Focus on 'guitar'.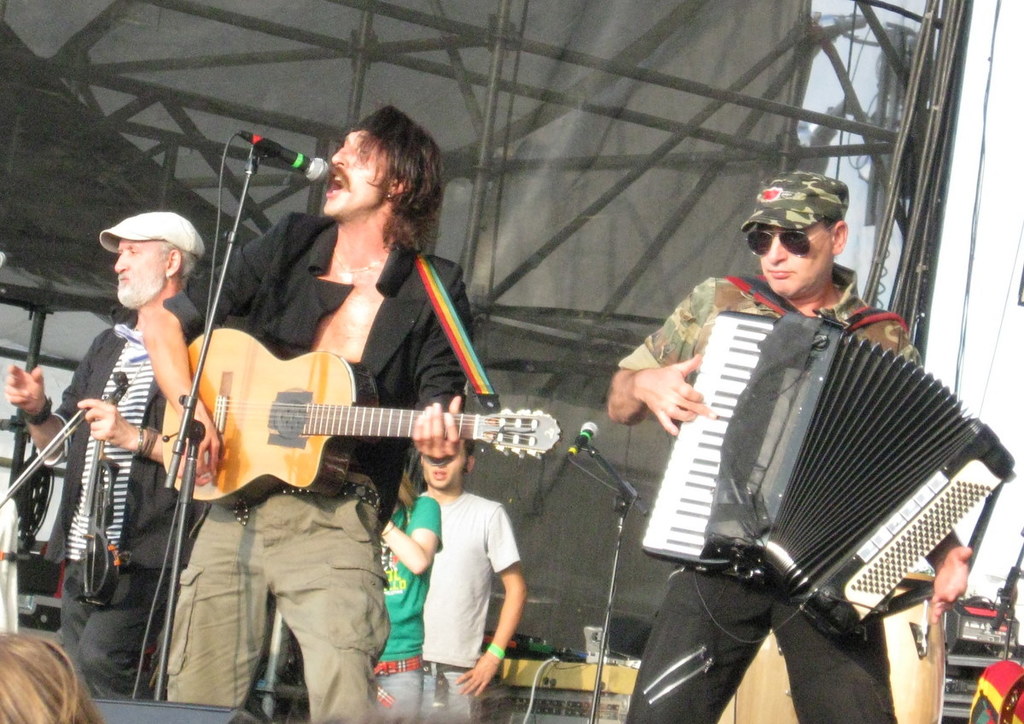
Focused at <region>105, 295, 511, 534</region>.
